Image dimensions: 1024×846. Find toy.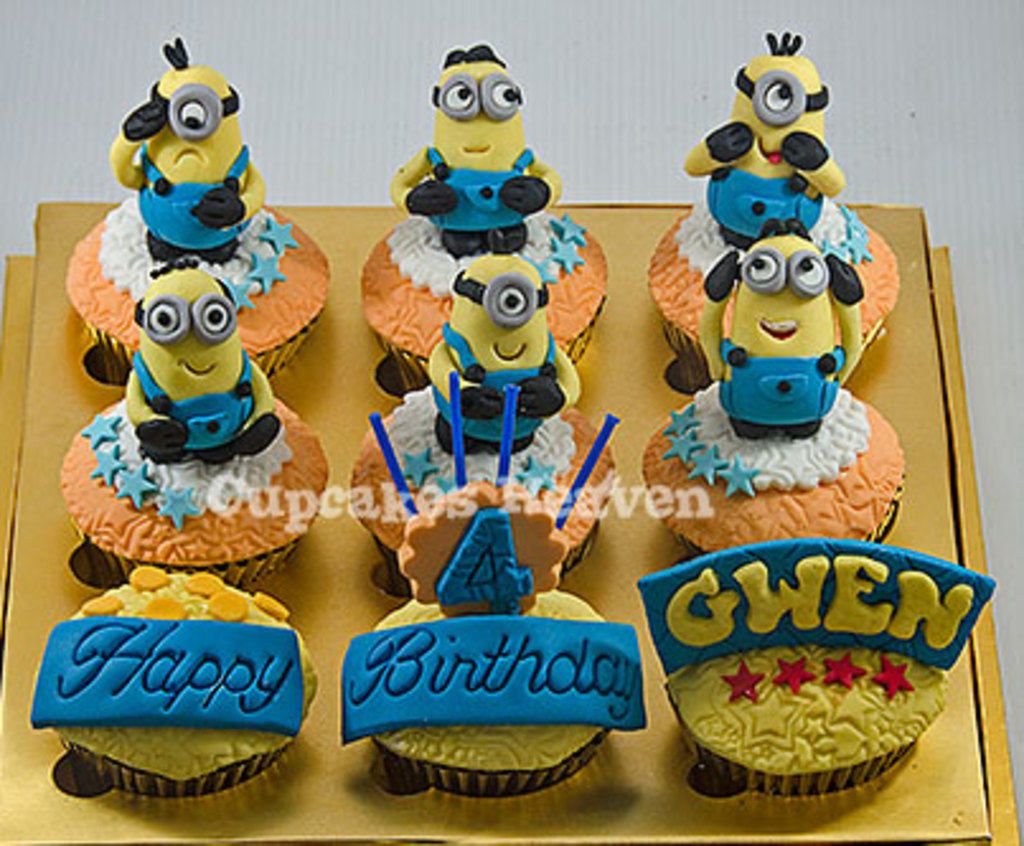
pyautogui.locateOnScreen(653, 399, 711, 432).
